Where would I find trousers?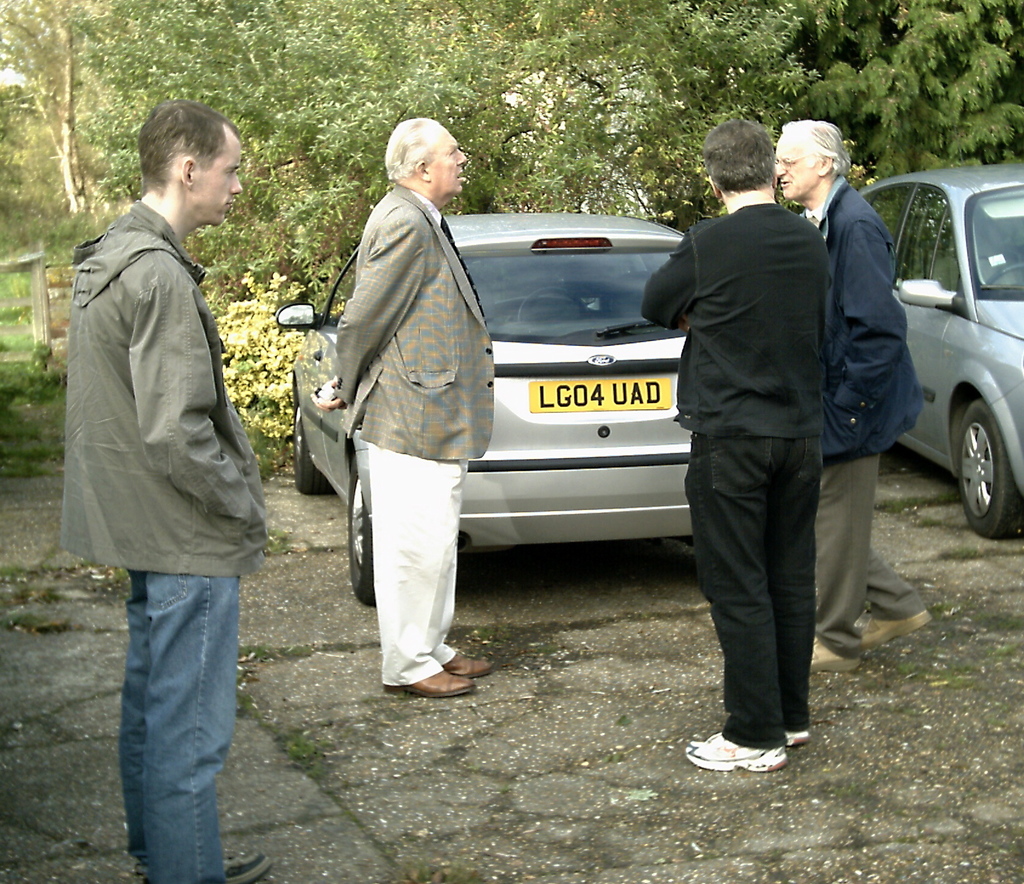
At [left=364, top=441, right=460, bottom=684].
